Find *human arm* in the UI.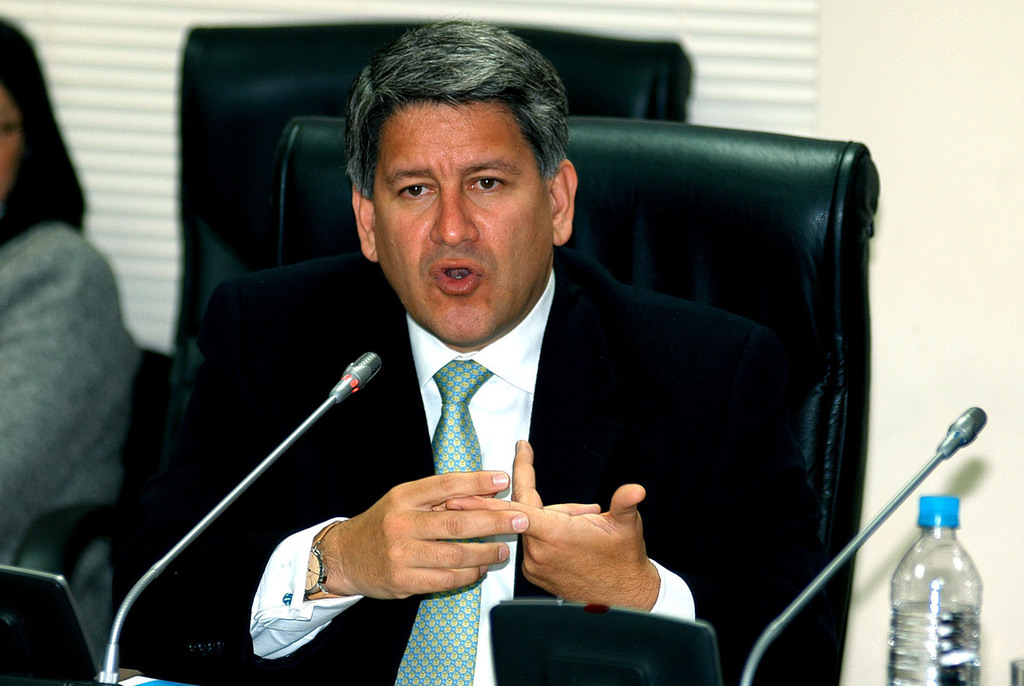
UI element at {"left": 442, "top": 314, "right": 821, "bottom": 685}.
